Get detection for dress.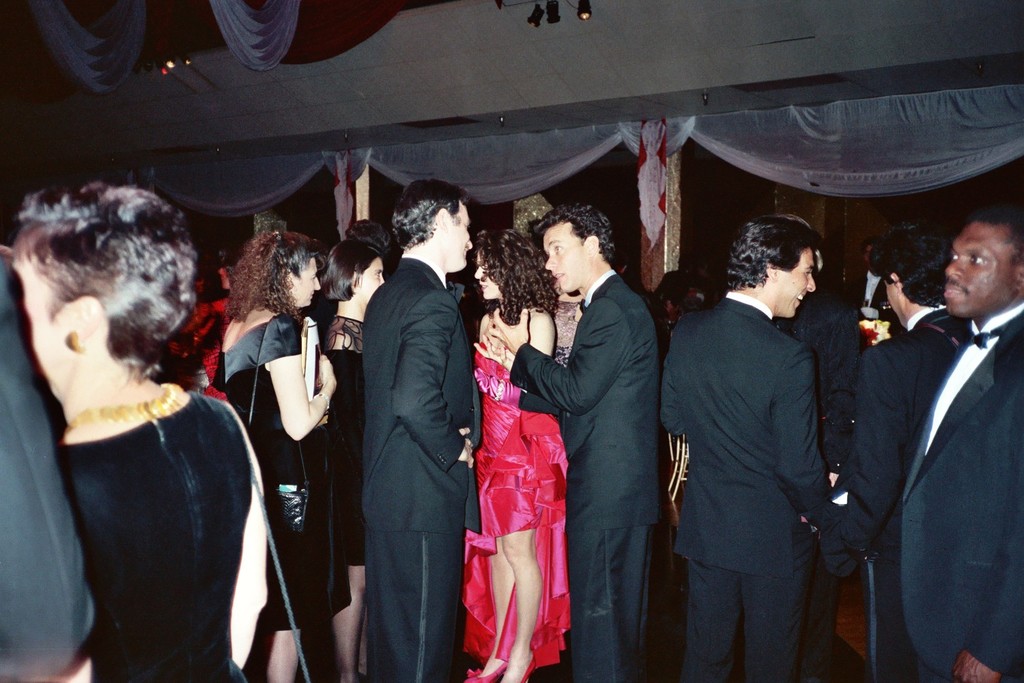
Detection: detection(460, 310, 571, 666).
